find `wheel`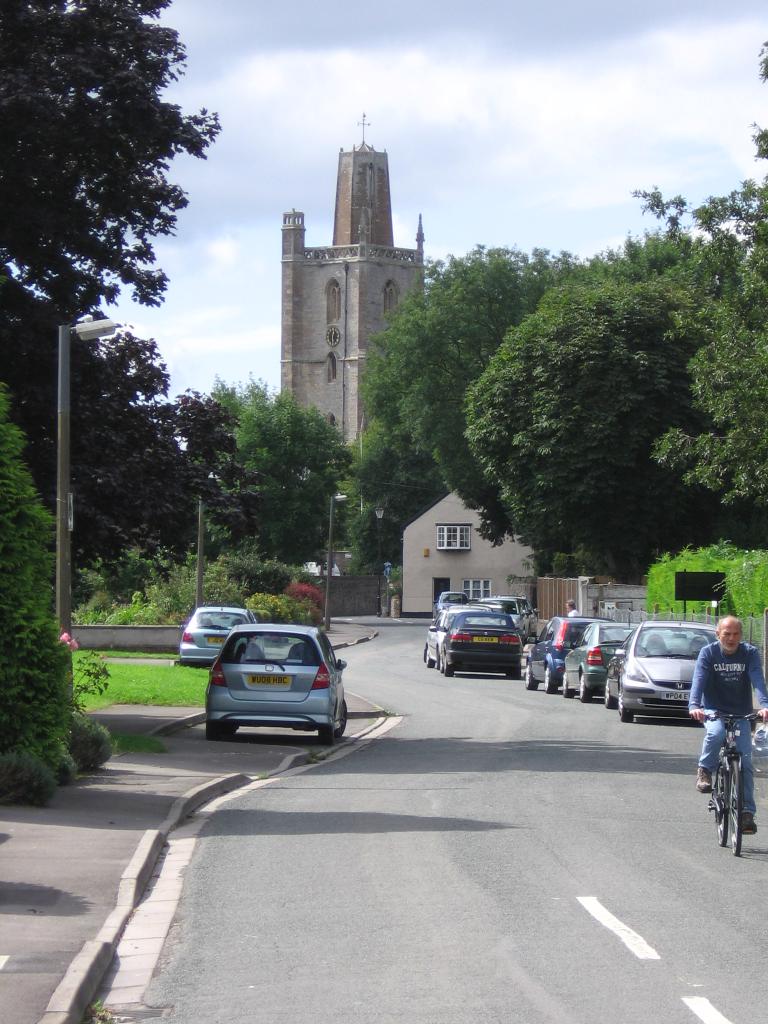
<bbox>520, 671, 534, 686</bbox>
